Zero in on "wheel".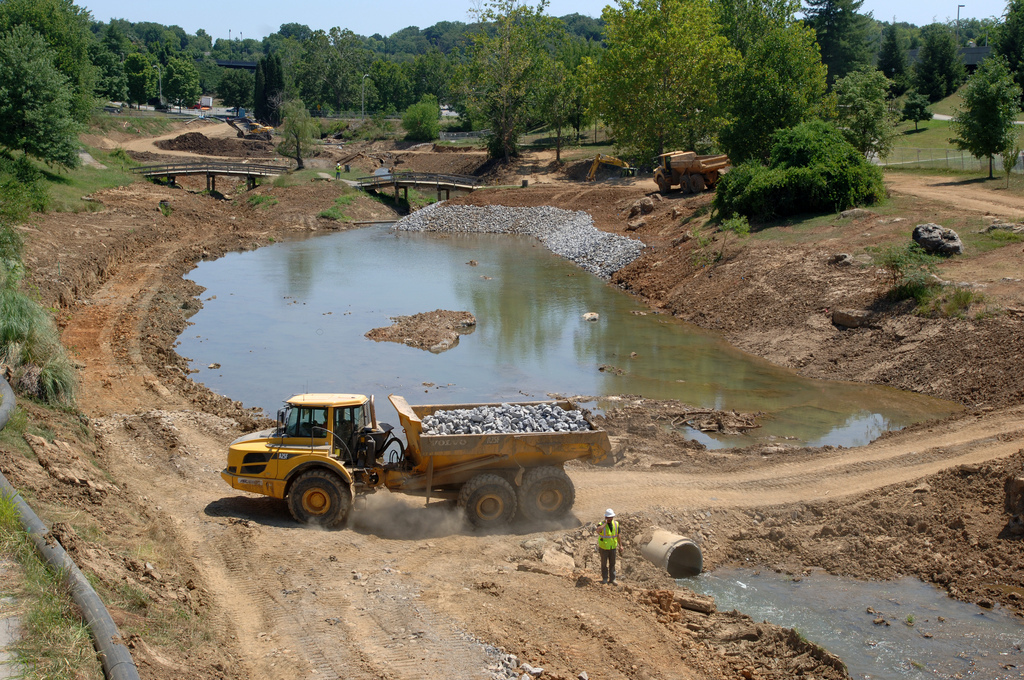
Zeroed in: locate(458, 476, 516, 532).
